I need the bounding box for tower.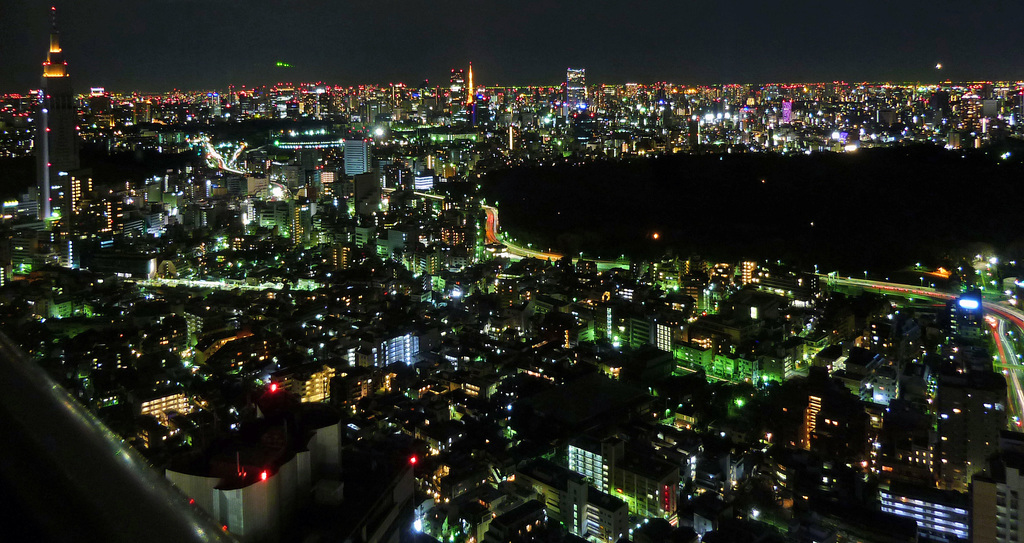
Here it is: bbox(342, 137, 368, 172).
